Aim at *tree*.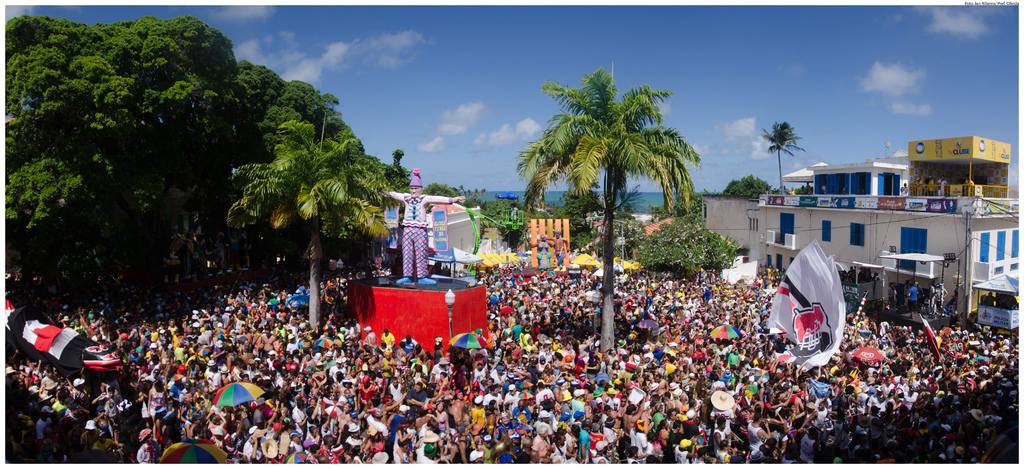
Aimed at 724:174:774:198.
